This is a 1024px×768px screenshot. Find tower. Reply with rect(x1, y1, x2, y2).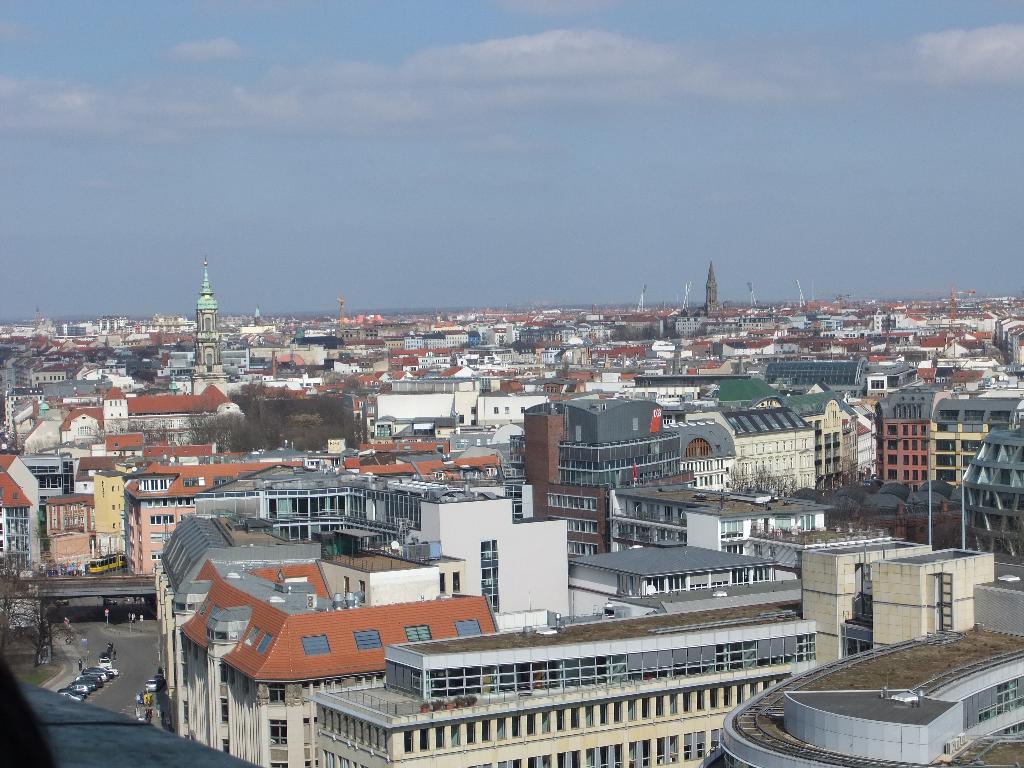
rect(668, 405, 819, 509).
